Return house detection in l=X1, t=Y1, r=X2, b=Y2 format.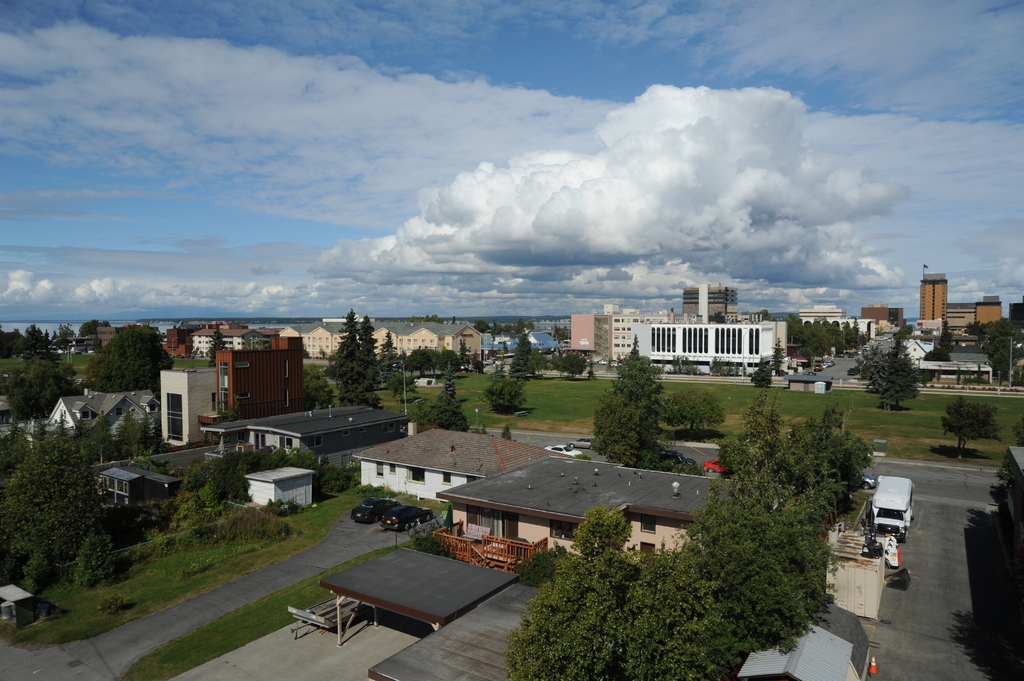
l=149, t=464, r=180, b=507.
